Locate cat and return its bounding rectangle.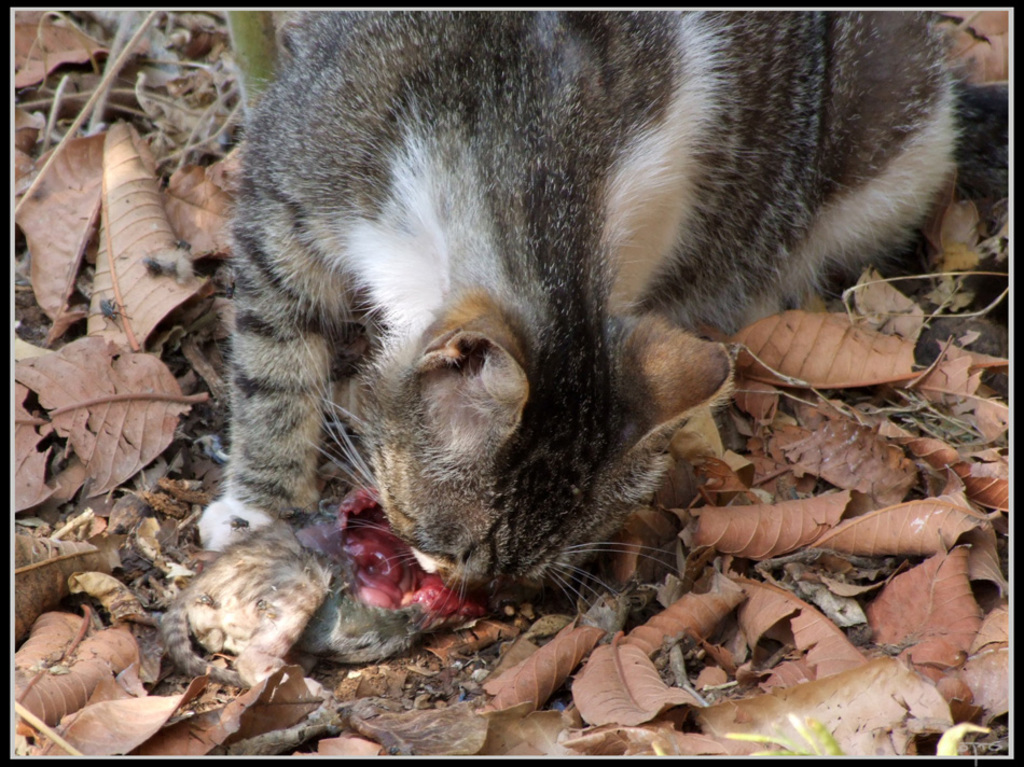
180,0,980,617.
